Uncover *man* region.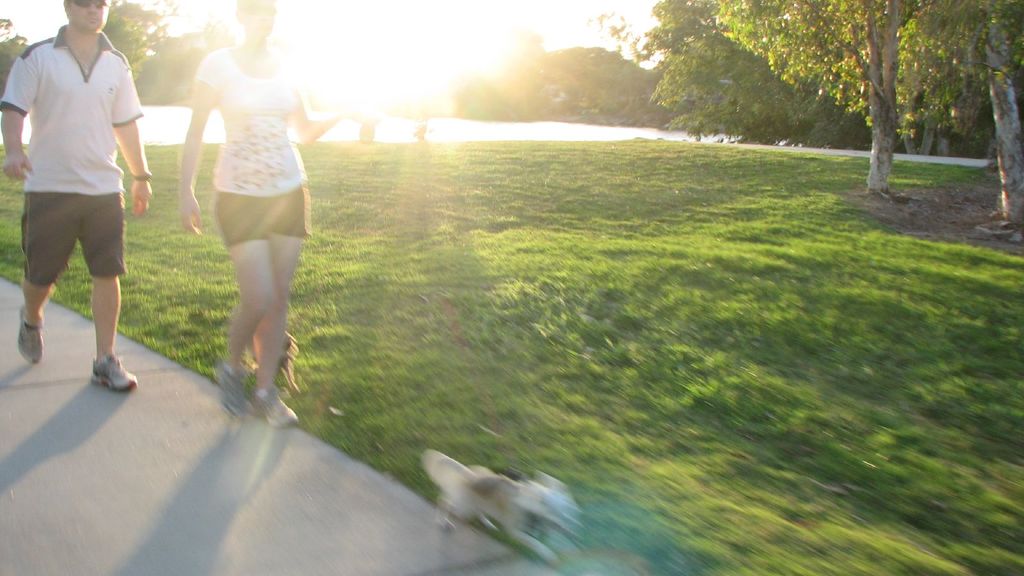
Uncovered: l=16, t=0, r=150, b=401.
